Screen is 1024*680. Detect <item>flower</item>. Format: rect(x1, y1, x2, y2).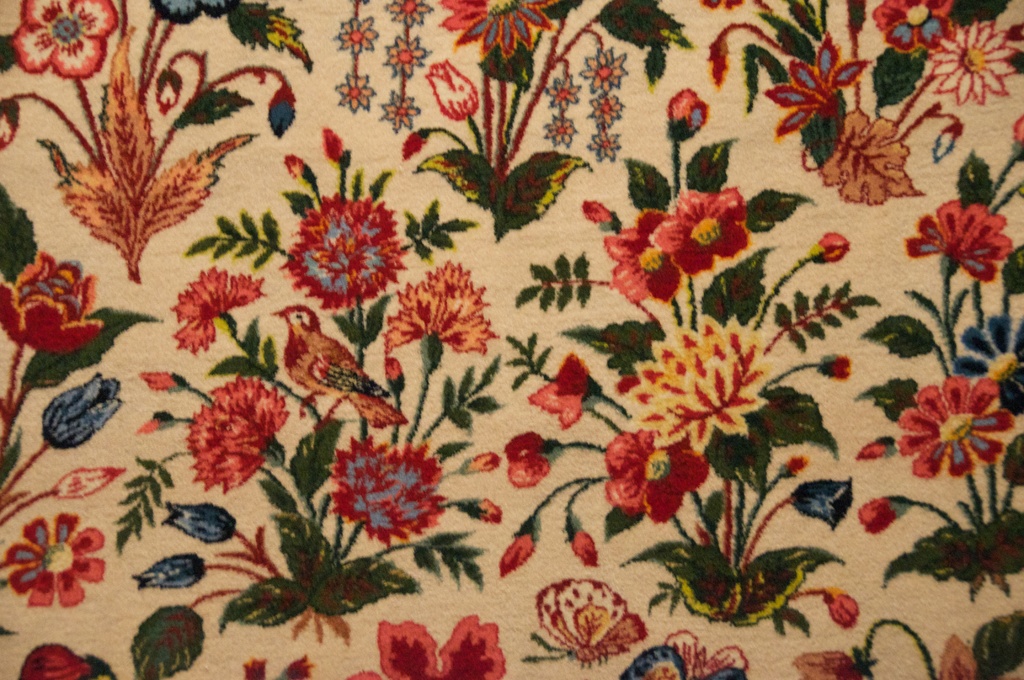
rect(0, 251, 102, 357).
